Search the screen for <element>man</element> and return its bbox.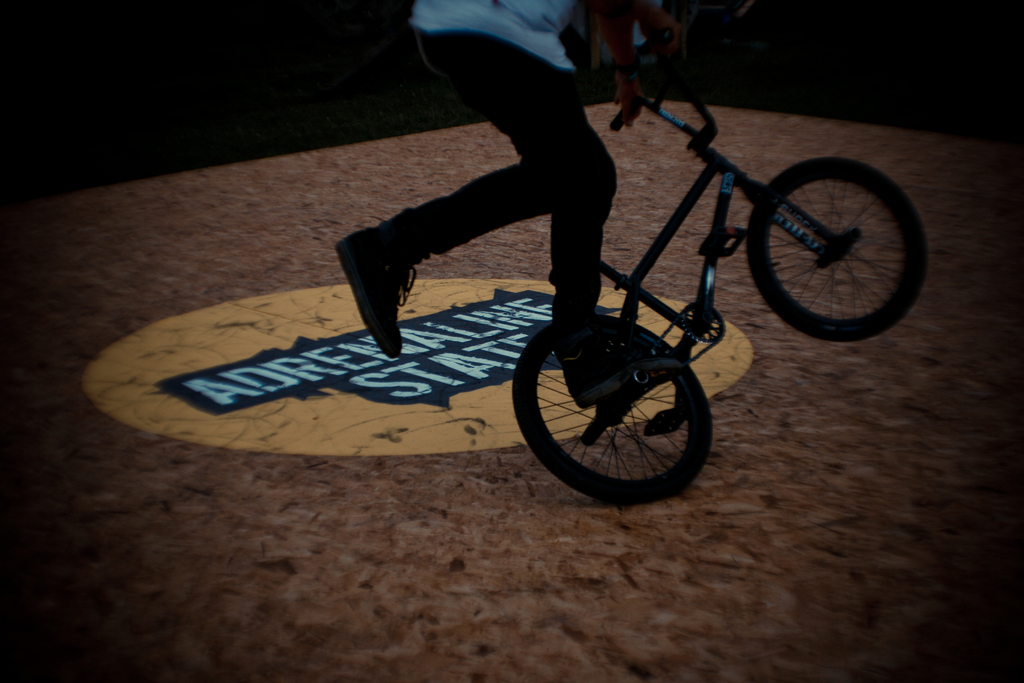
Found: box(270, 33, 636, 436).
